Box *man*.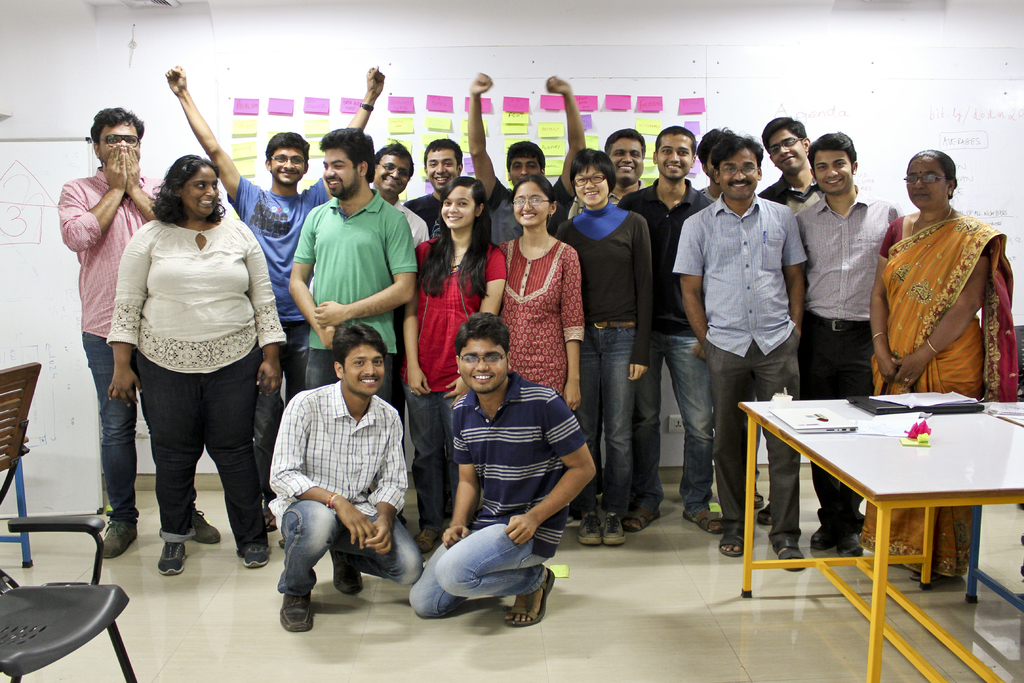
l=52, t=110, r=225, b=563.
